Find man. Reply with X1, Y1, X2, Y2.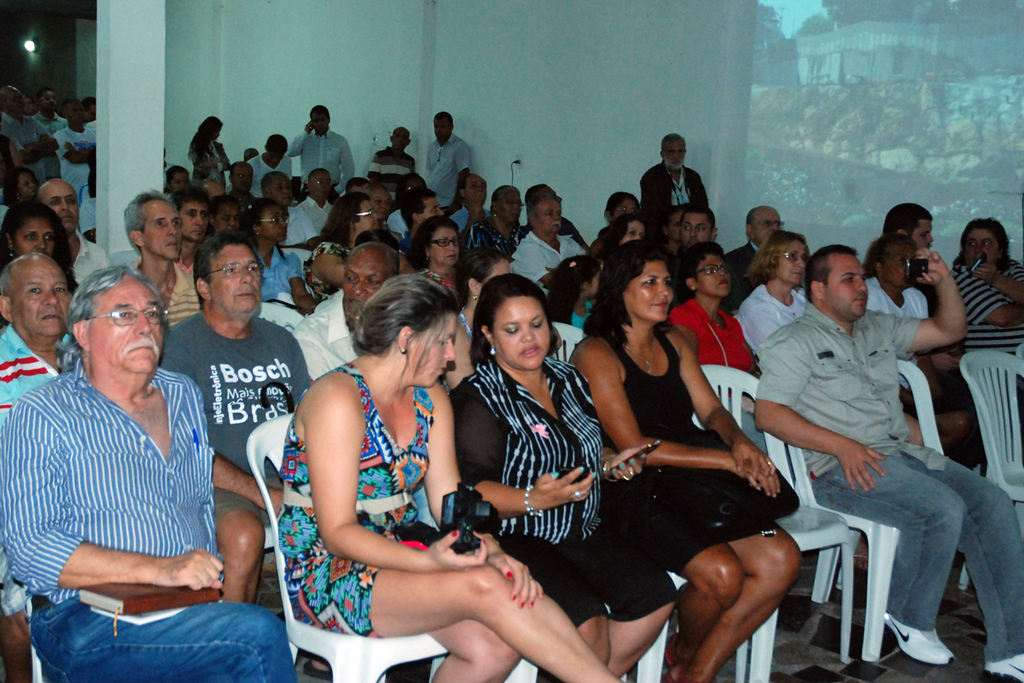
451, 161, 484, 231.
